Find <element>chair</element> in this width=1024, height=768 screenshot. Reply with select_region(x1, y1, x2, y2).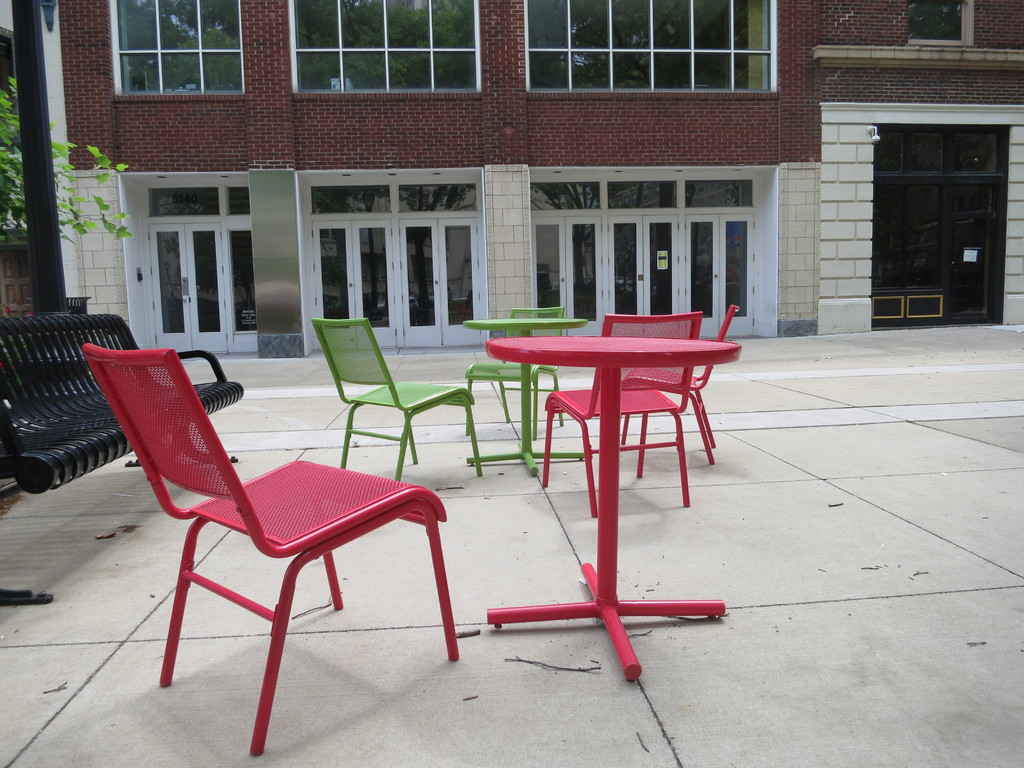
select_region(540, 311, 703, 519).
